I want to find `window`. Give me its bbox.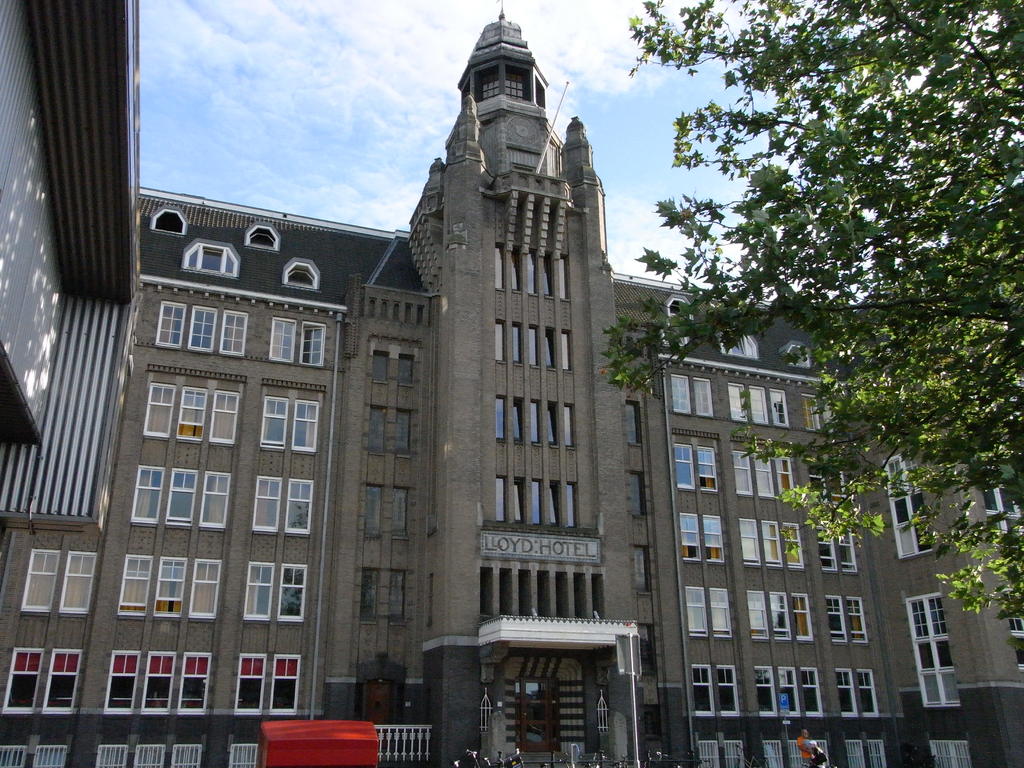
[x1=269, y1=317, x2=297, y2=362].
